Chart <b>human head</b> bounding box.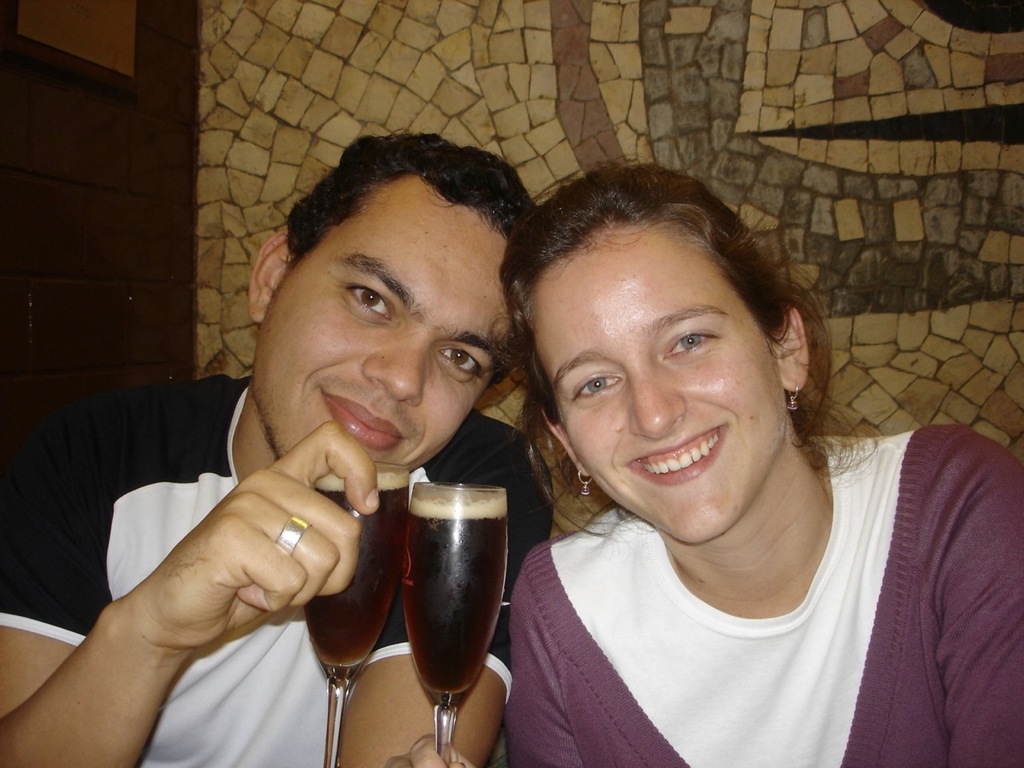
Charted: (x1=242, y1=130, x2=542, y2=478).
